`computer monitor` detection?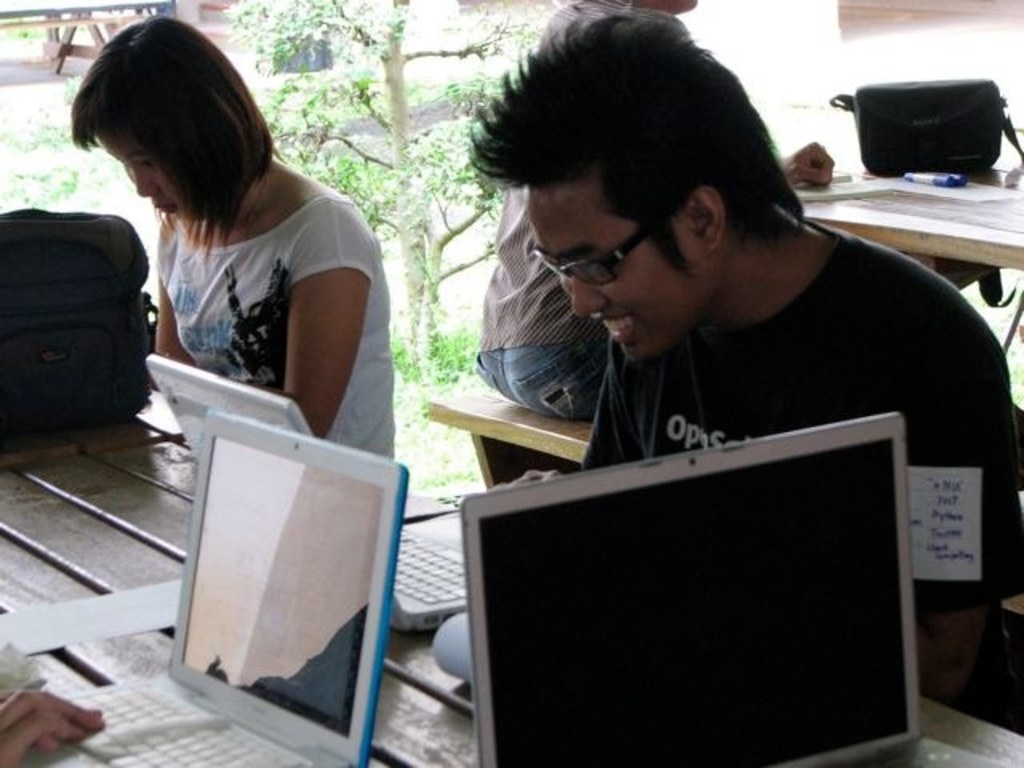
bbox=(438, 419, 947, 746)
